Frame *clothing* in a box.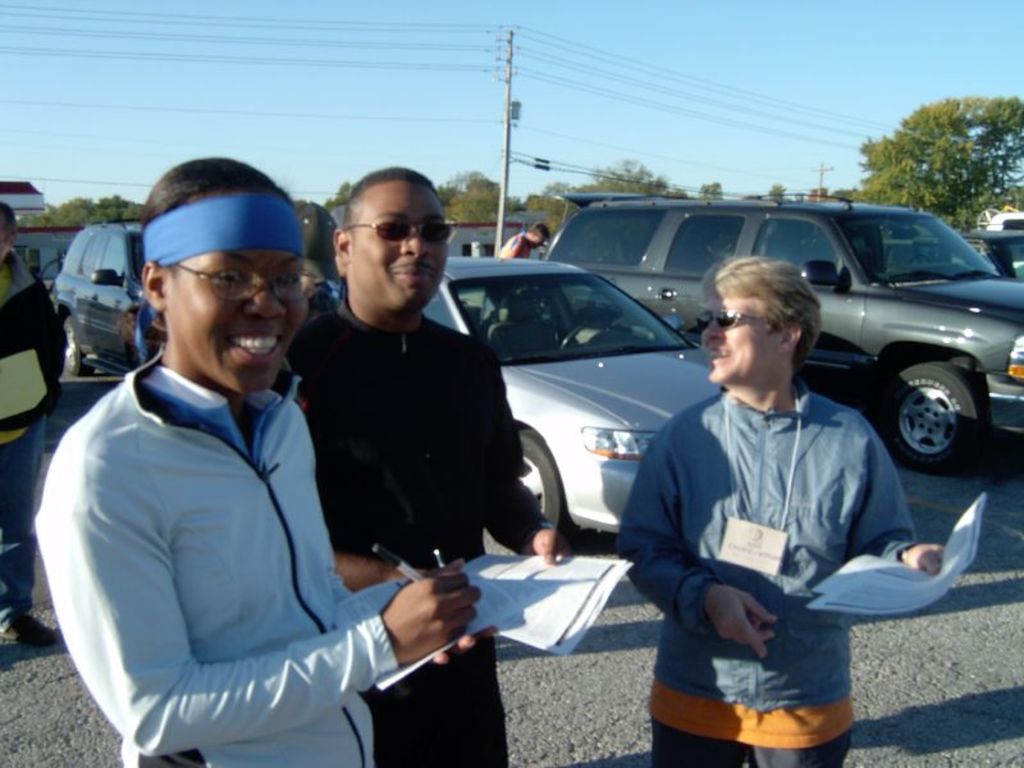
0 243 79 628.
